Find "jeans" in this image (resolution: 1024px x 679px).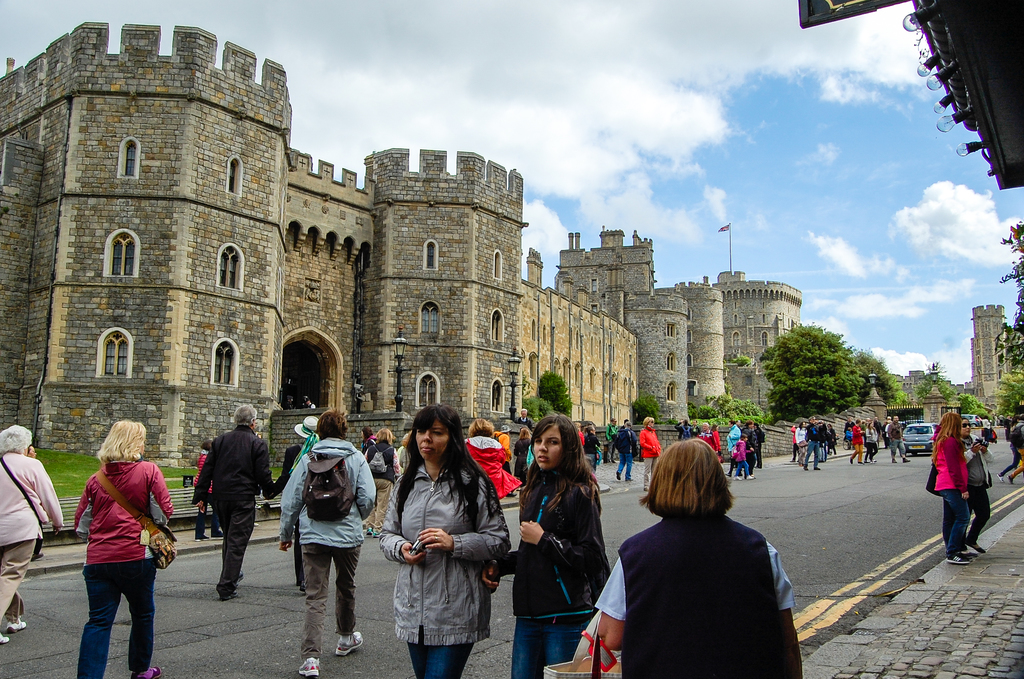
region(408, 637, 472, 678).
